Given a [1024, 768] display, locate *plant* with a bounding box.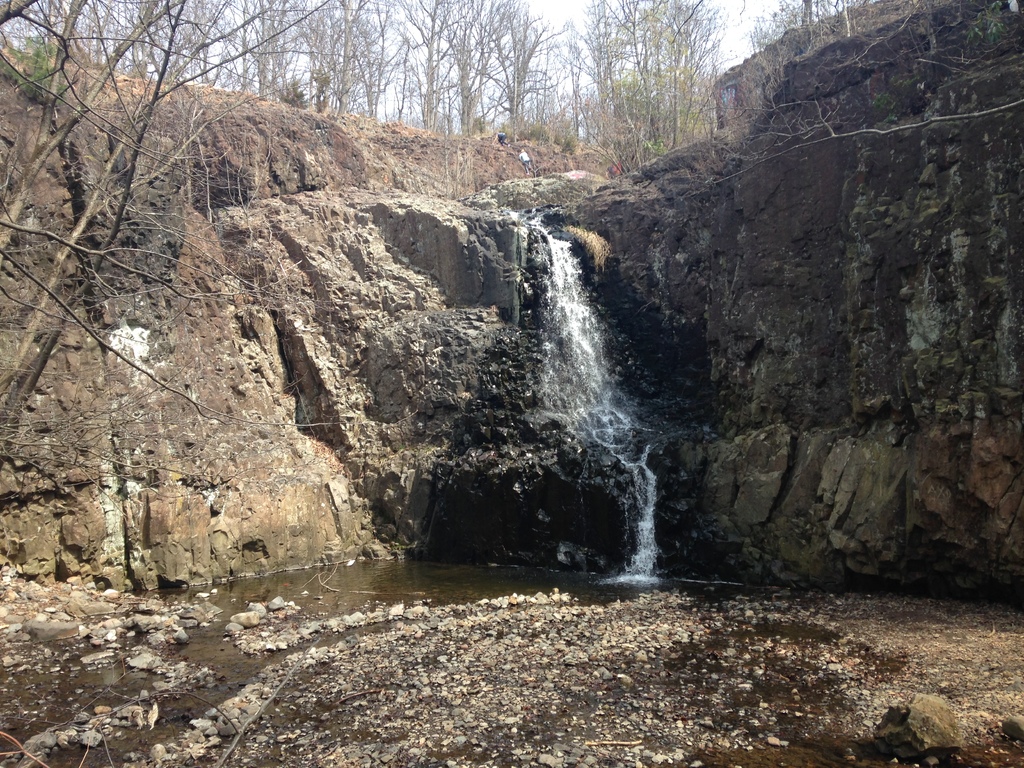
Located: <bbox>644, 135, 669, 161</bbox>.
